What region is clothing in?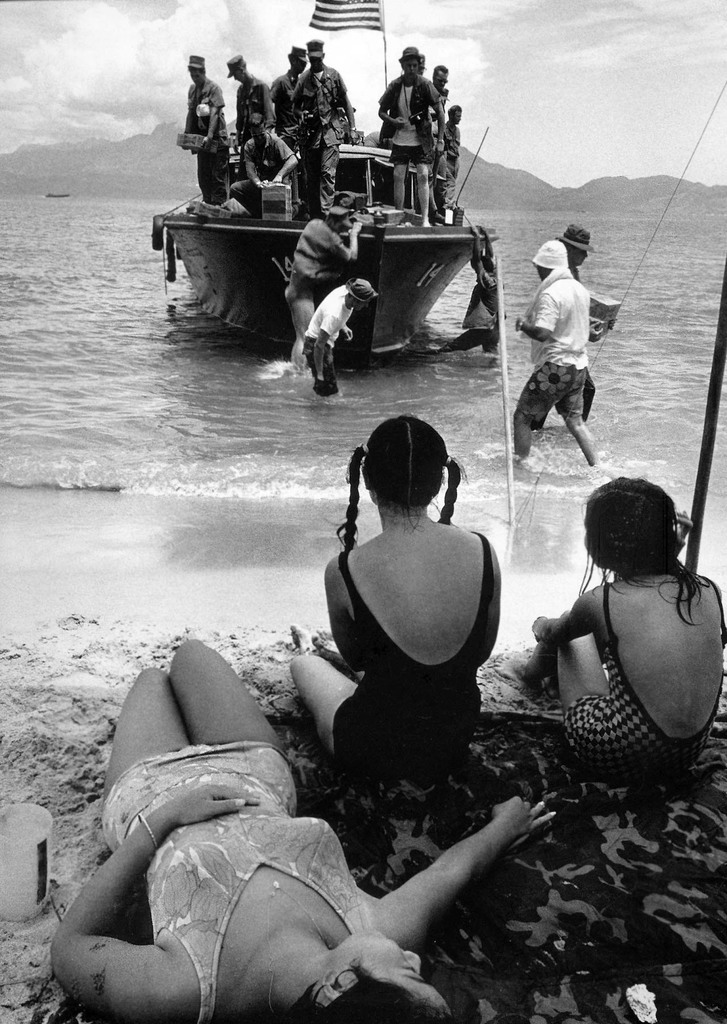
<bbox>181, 75, 227, 196</bbox>.
